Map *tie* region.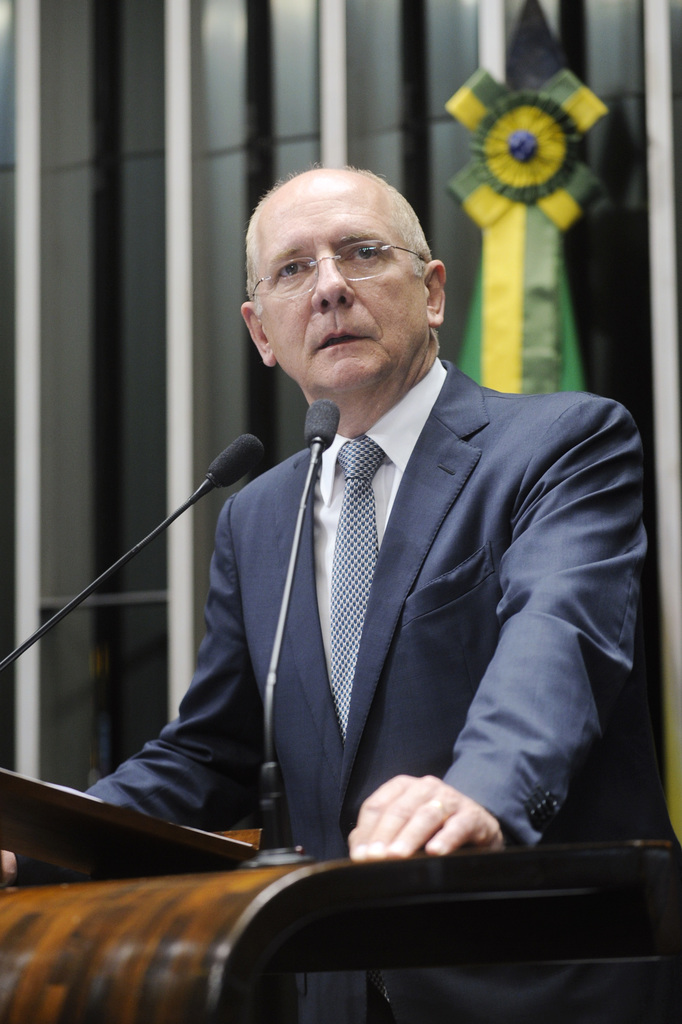
Mapped to [327, 442, 397, 740].
